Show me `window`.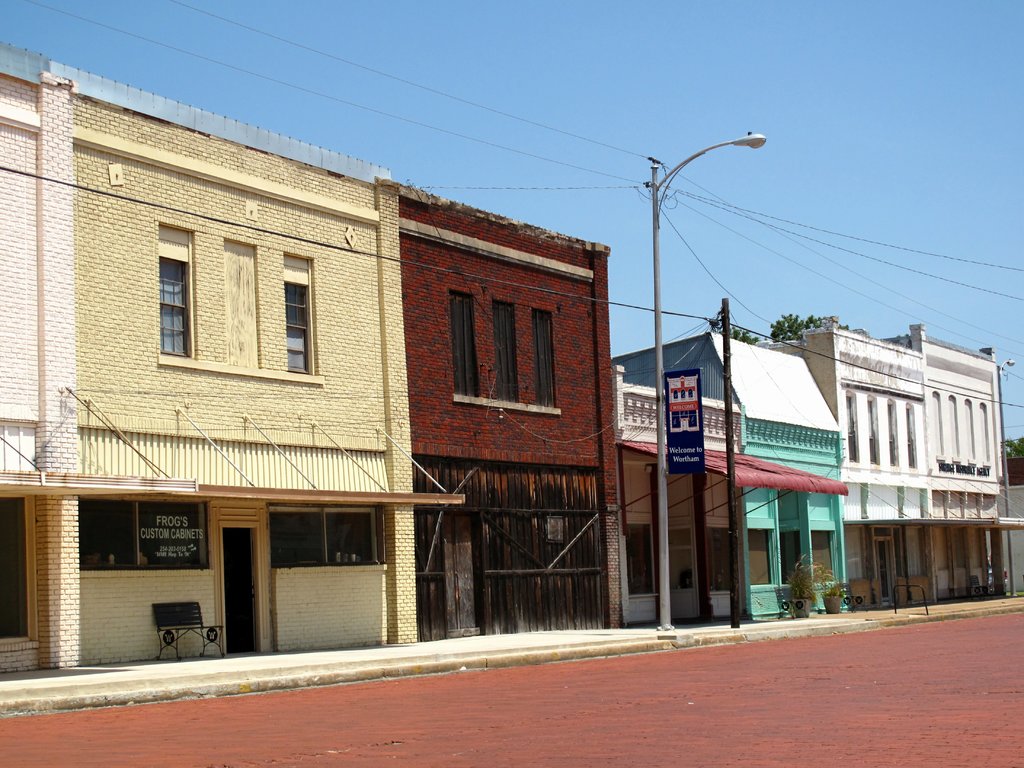
`window` is here: [x1=445, y1=289, x2=480, y2=397].
